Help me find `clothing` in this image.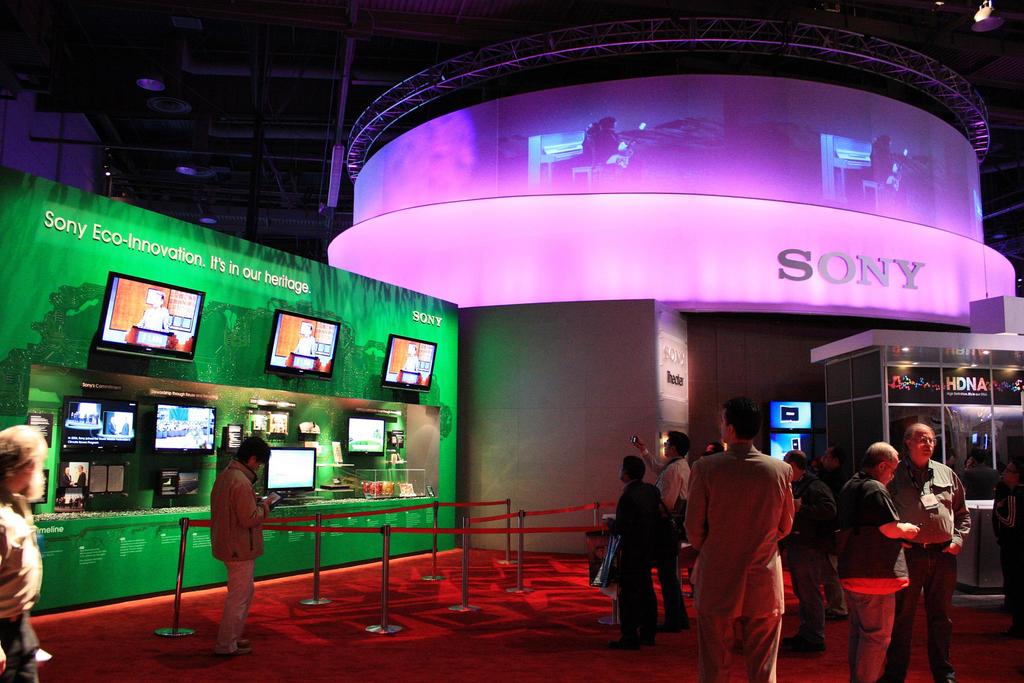
Found it: x1=819, y1=470, x2=846, y2=616.
